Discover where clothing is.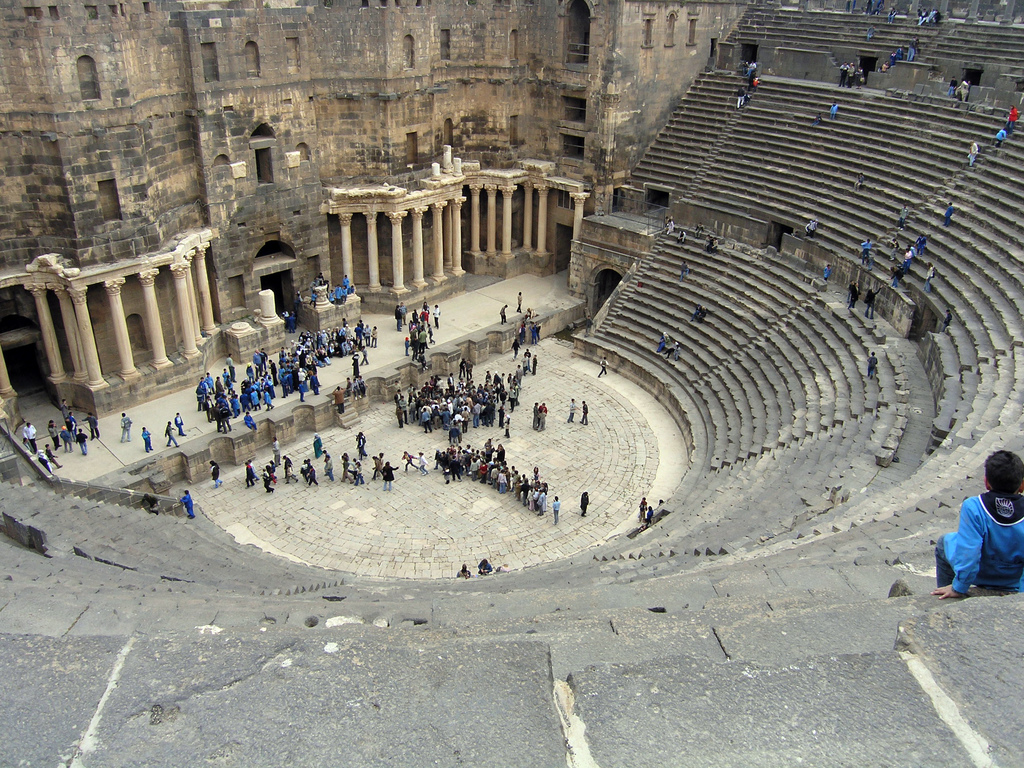
Discovered at BBox(456, 568, 468, 577).
